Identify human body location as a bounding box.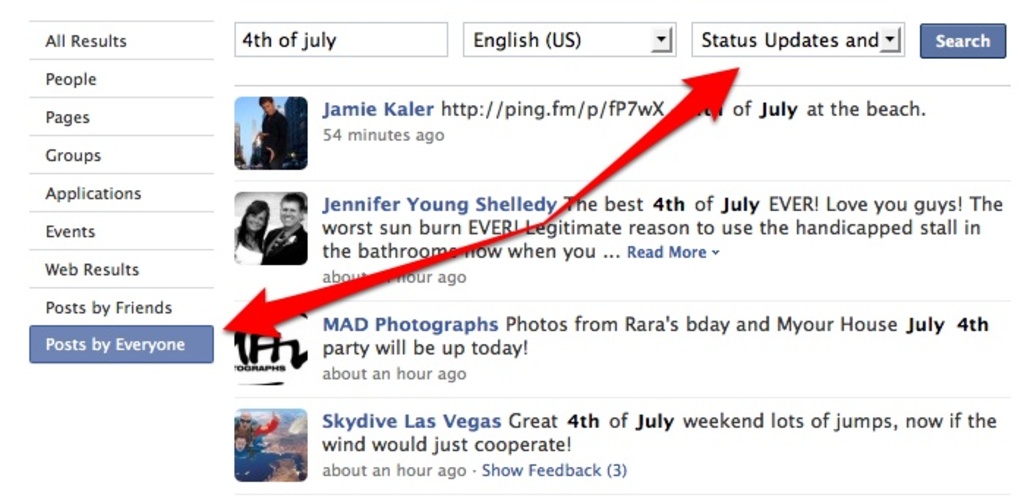
box(256, 94, 290, 168).
